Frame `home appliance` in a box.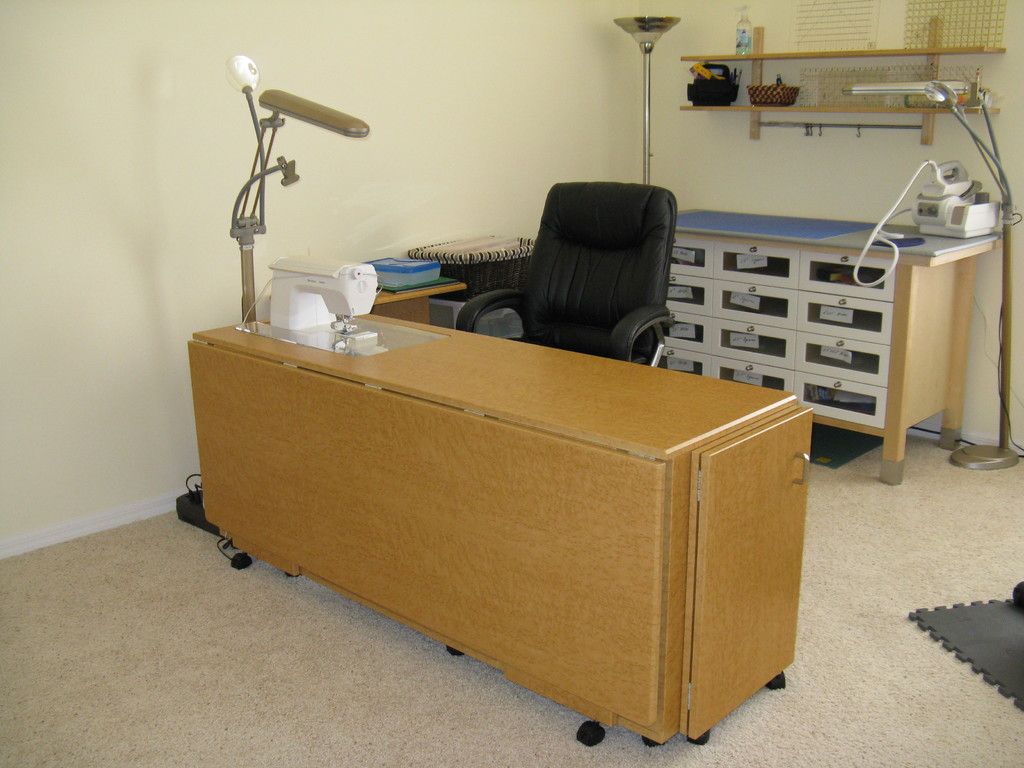
box(852, 157, 1005, 287).
